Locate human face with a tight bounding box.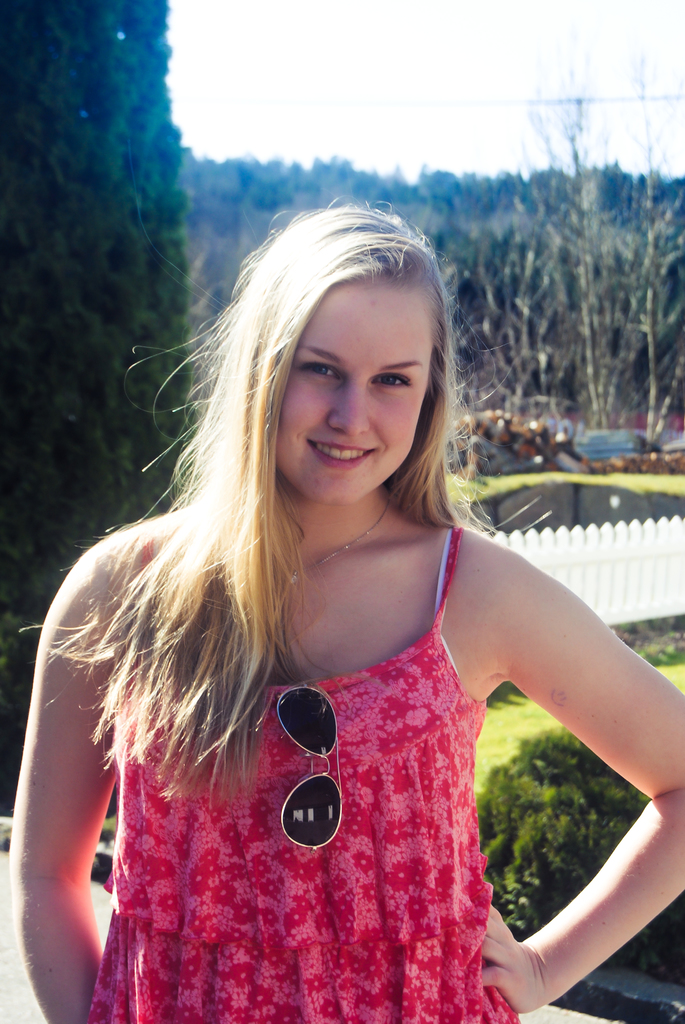
crop(267, 283, 441, 513).
